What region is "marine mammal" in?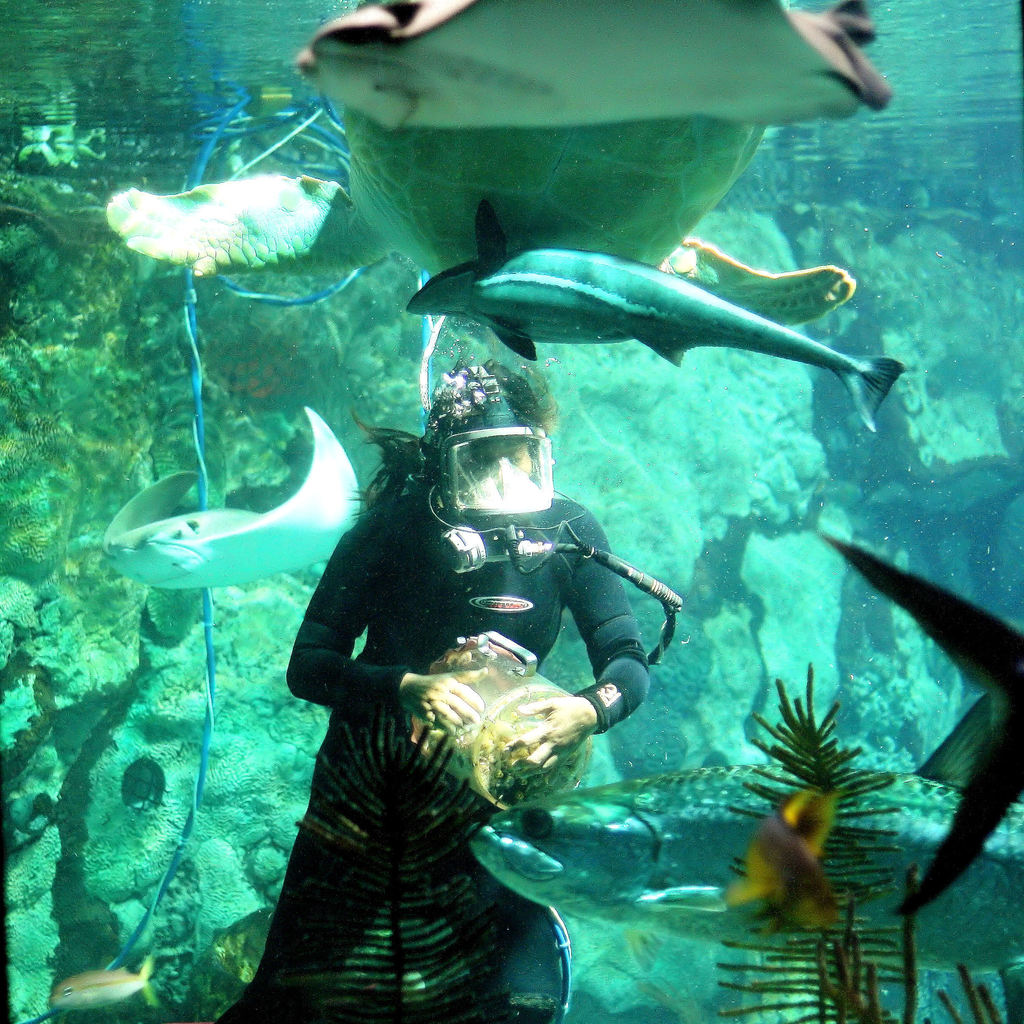
[50, 960, 162, 1009].
